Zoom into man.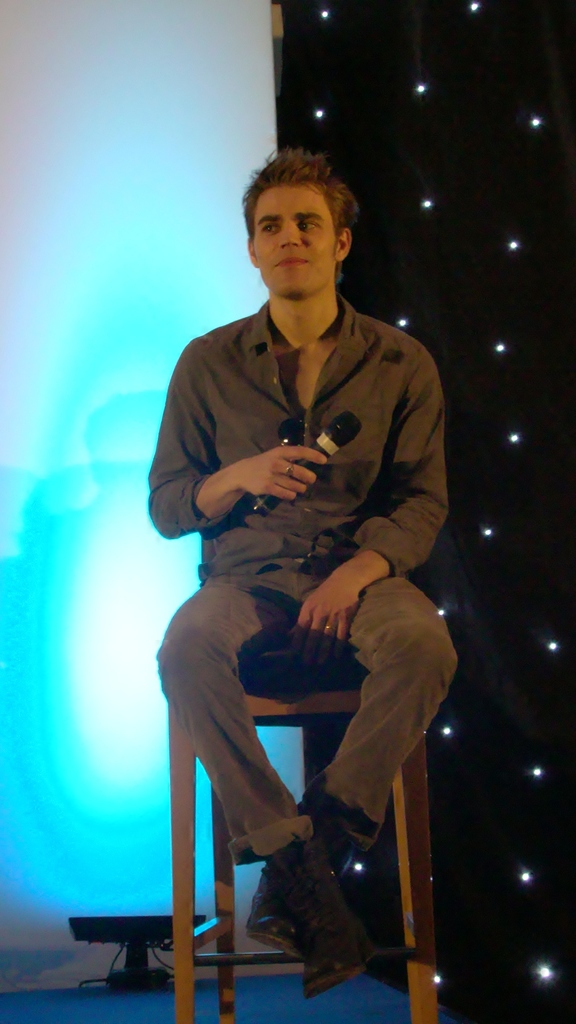
Zoom target: Rect(128, 177, 479, 962).
